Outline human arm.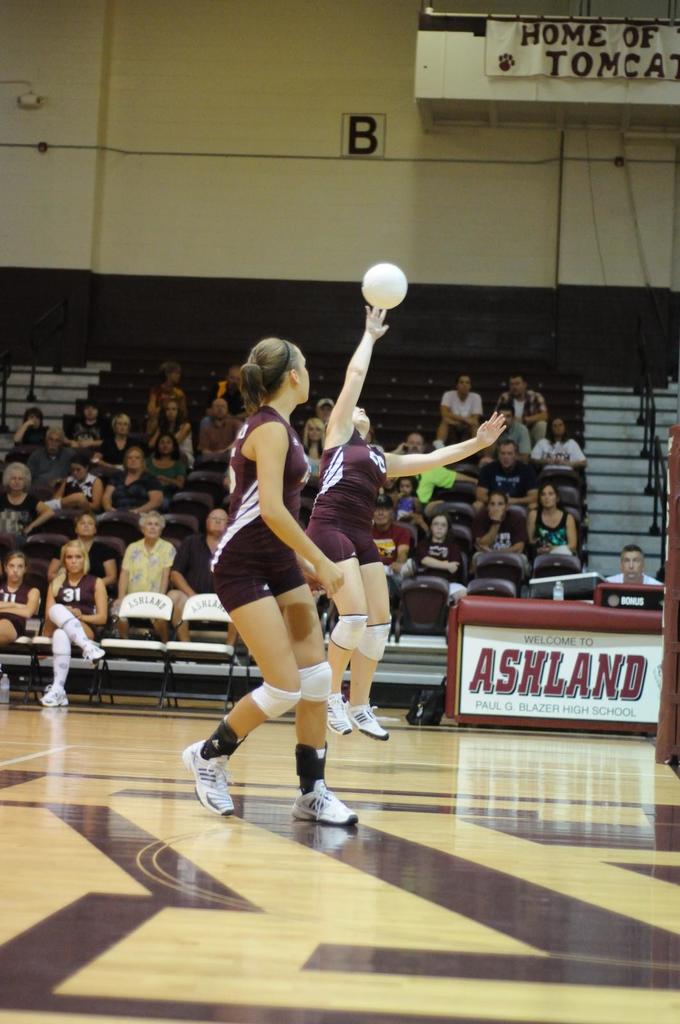
Outline: [493, 393, 509, 416].
